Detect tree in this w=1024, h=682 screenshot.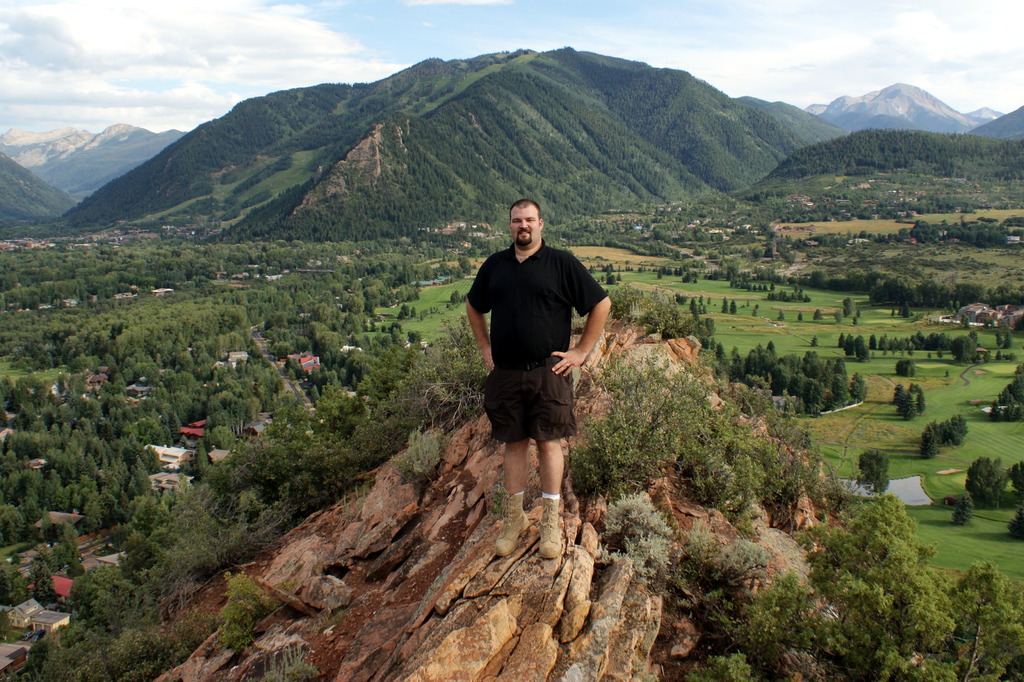
Detection: pyautogui.locateOnScreen(0, 559, 29, 609).
